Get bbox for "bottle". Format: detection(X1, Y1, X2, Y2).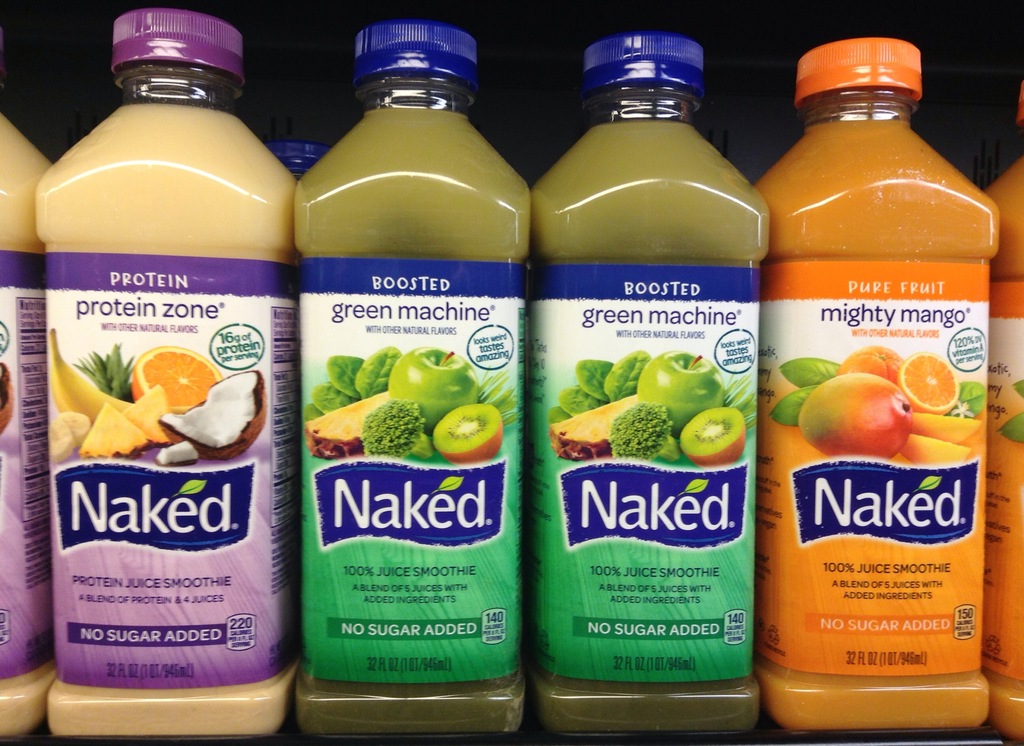
detection(284, 10, 544, 725).
